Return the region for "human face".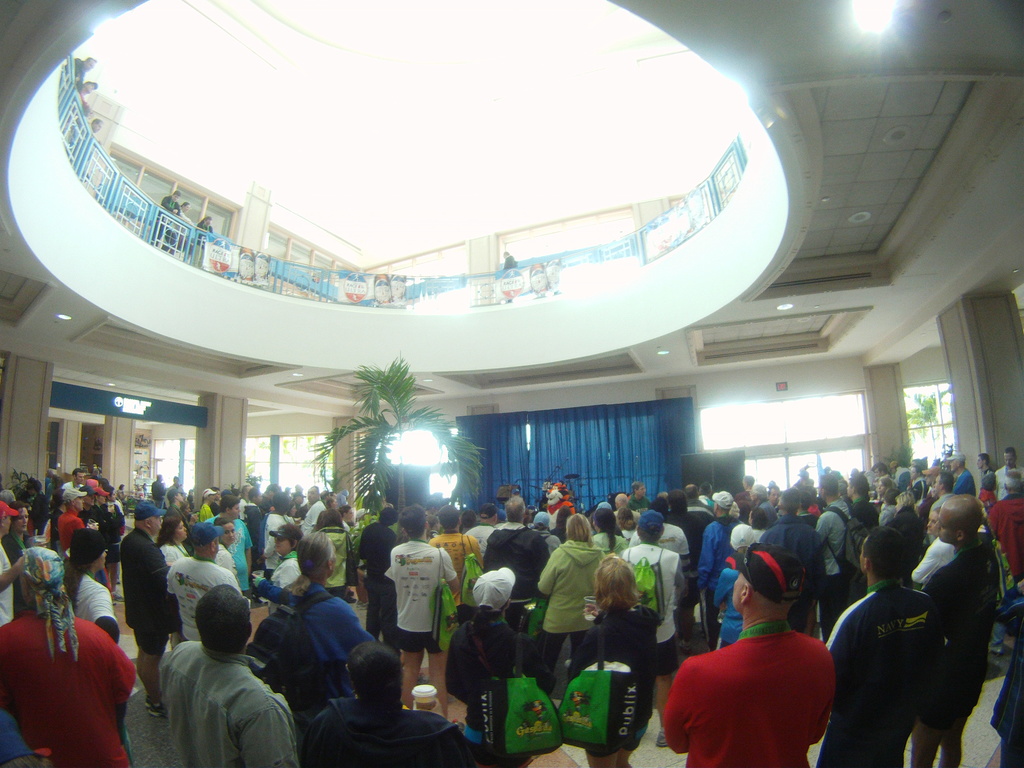
(95, 548, 108, 568).
